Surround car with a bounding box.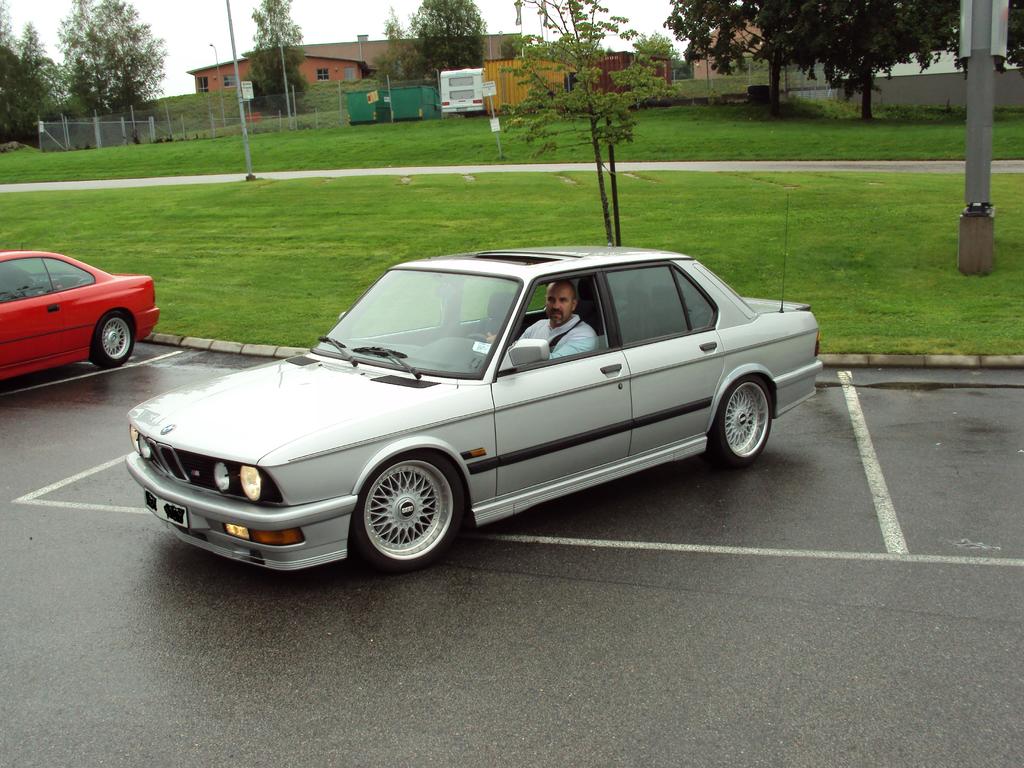
bbox=[129, 193, 829, 577].
